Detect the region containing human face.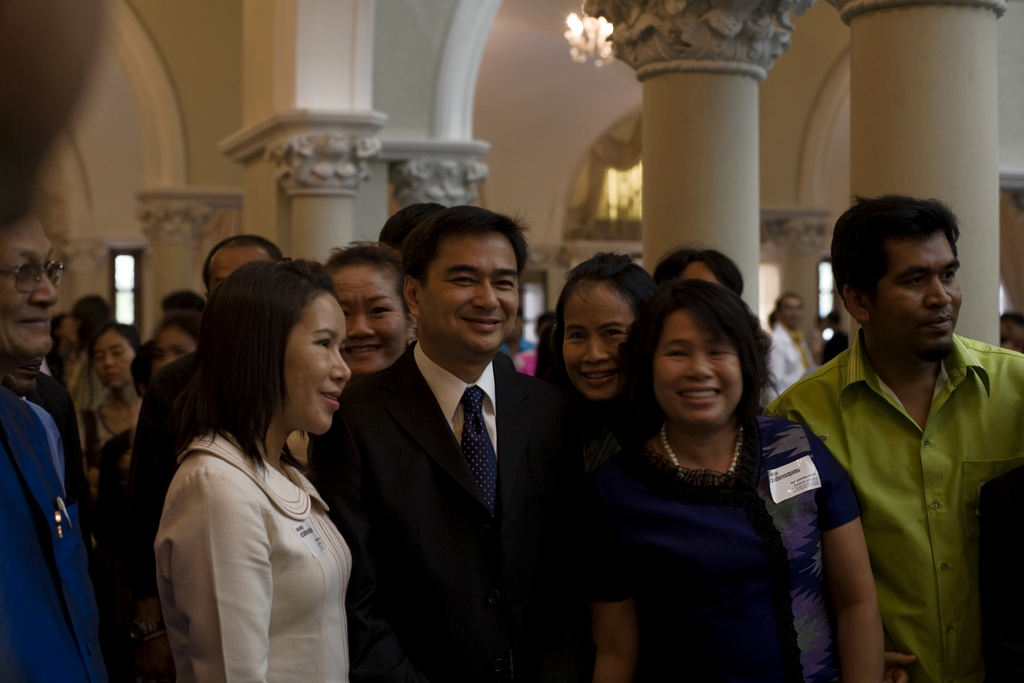
left=283, top=295, right=353, bottom=434.
